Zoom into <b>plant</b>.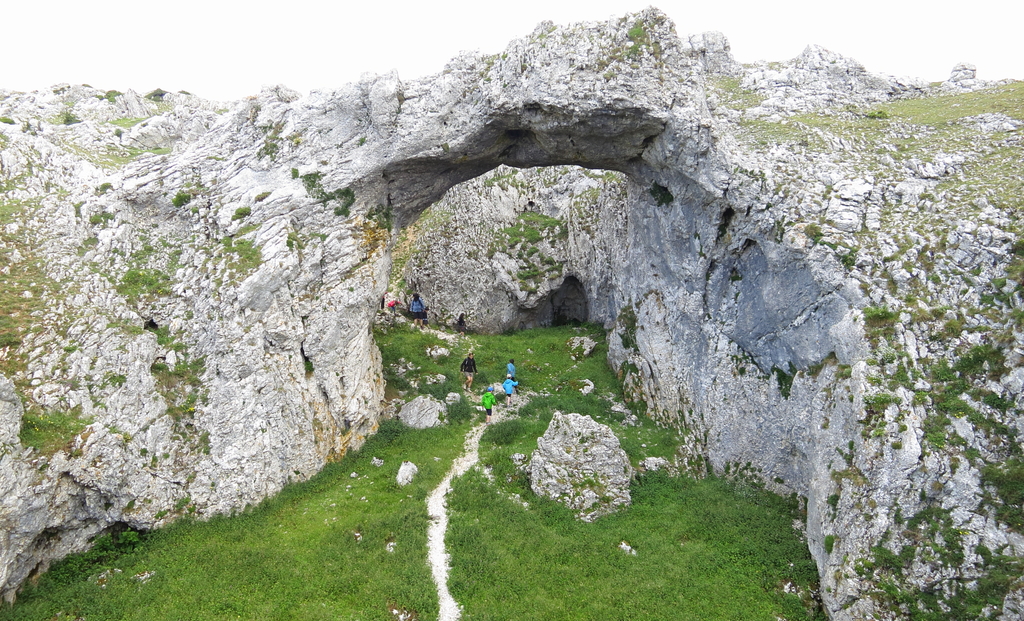
Zoom target: 367/206/391/226.
